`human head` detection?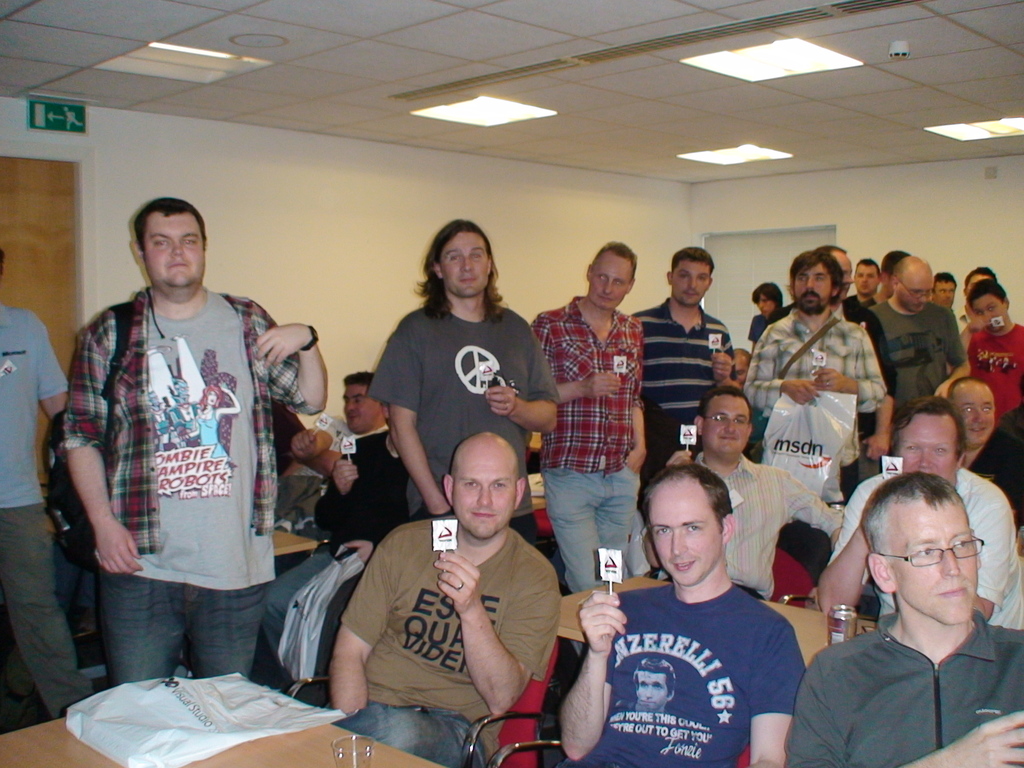
(664, 245, 714, 308)
